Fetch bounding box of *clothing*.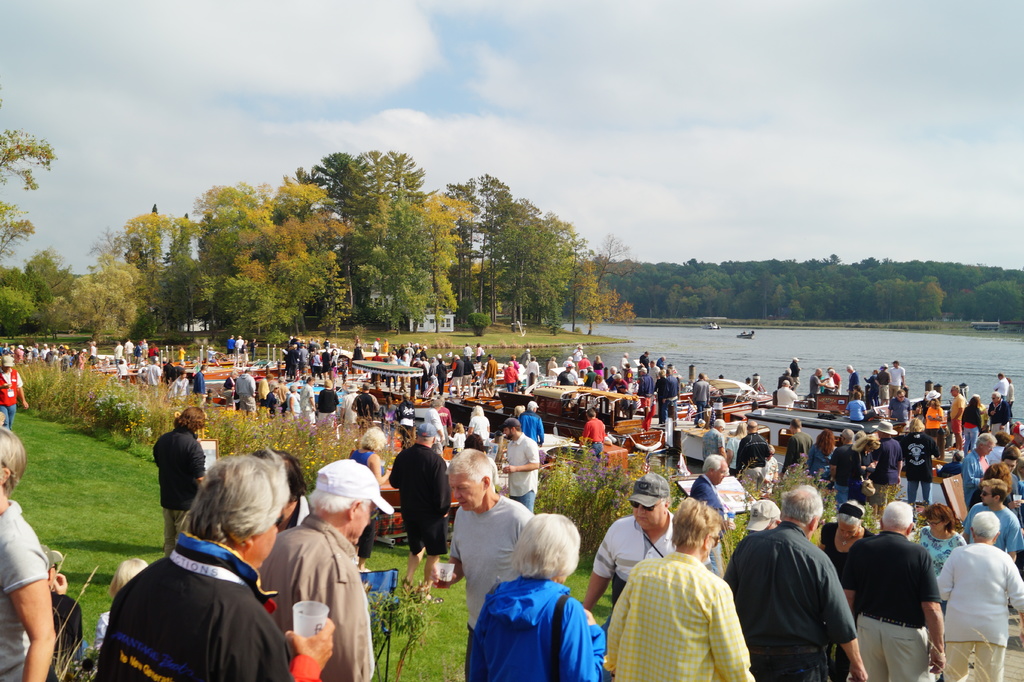
Bbox: [x1=842, y1=367, x2=860, y2=388].
